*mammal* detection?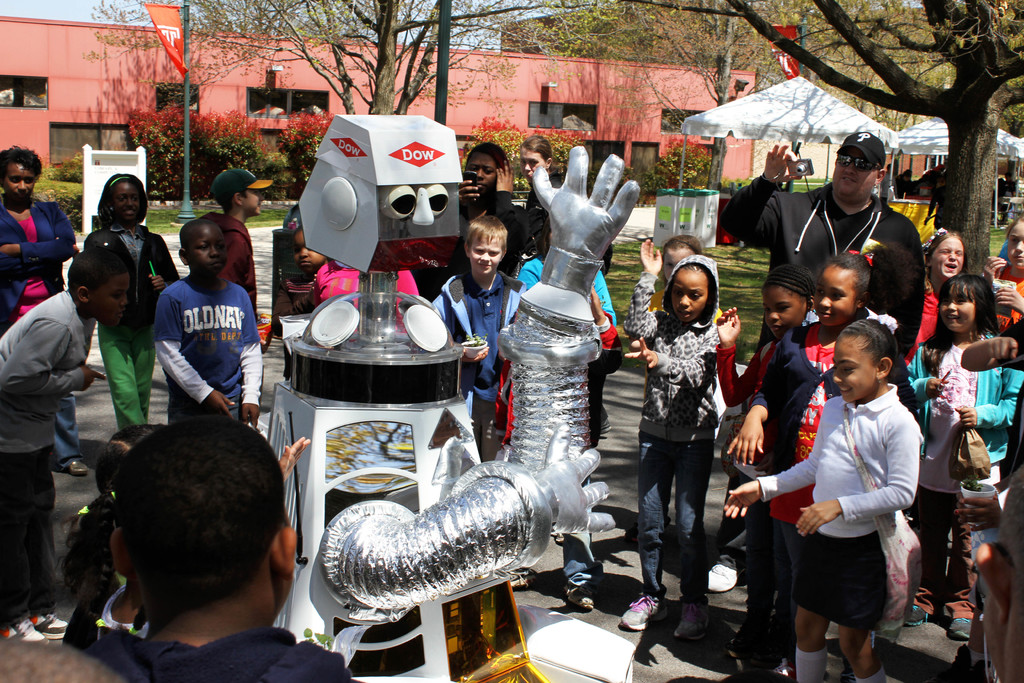
{"left": 726, "top": 240, "right": 921, "bottom": 680}
